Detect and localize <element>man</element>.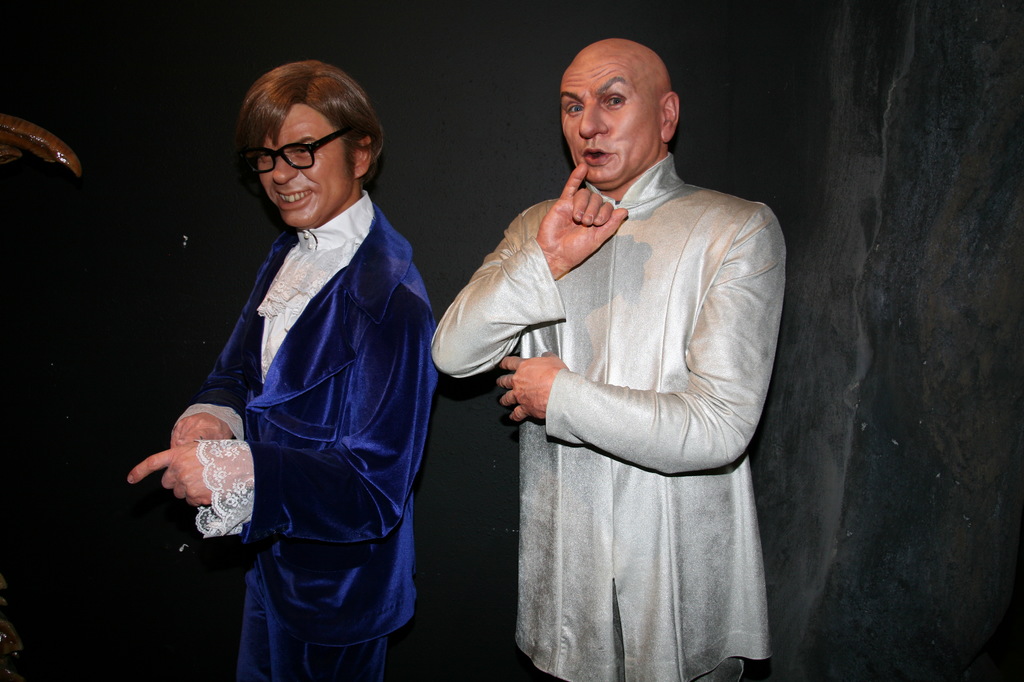
Localized at <box>431,40,781,681</box>.
